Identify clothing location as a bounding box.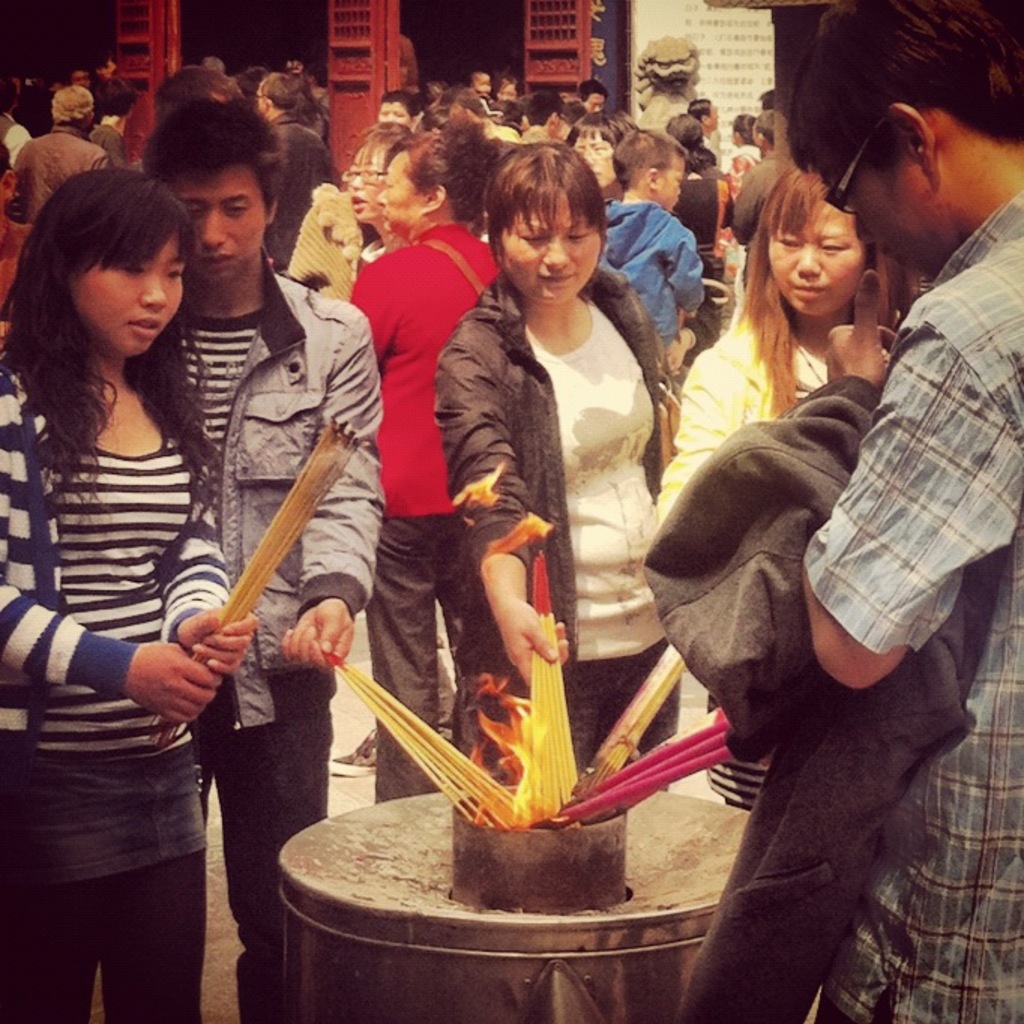
left=0, top=763, right=204, bottom=1022.
